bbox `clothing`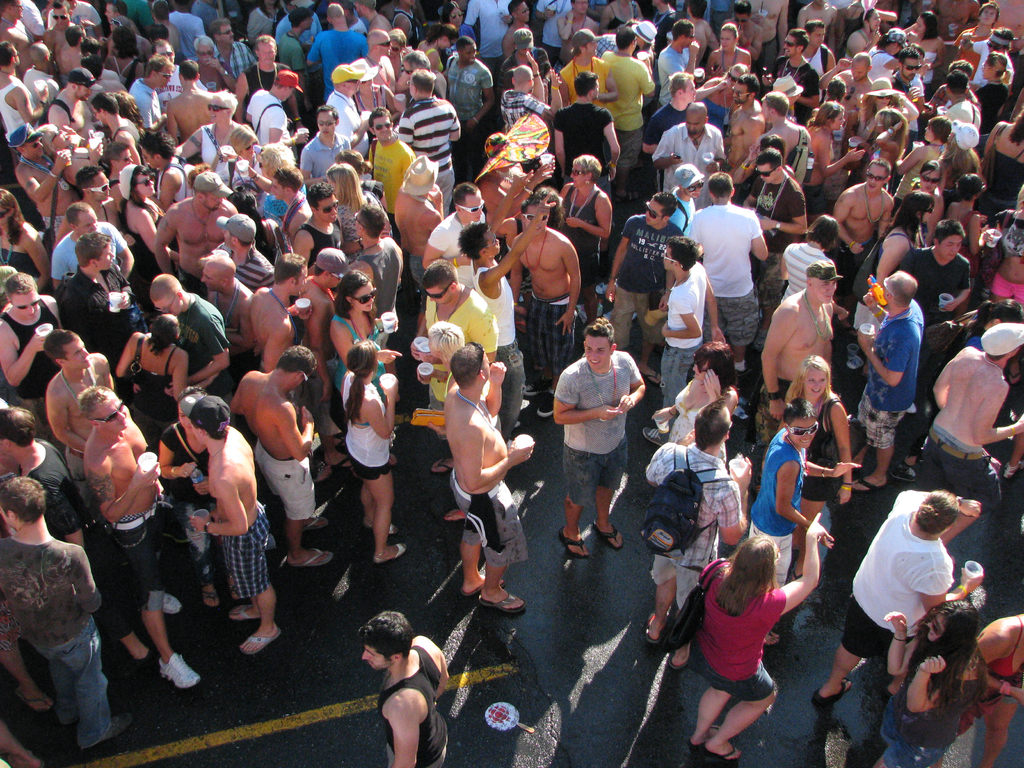
<box>47,94,74,126</box>
